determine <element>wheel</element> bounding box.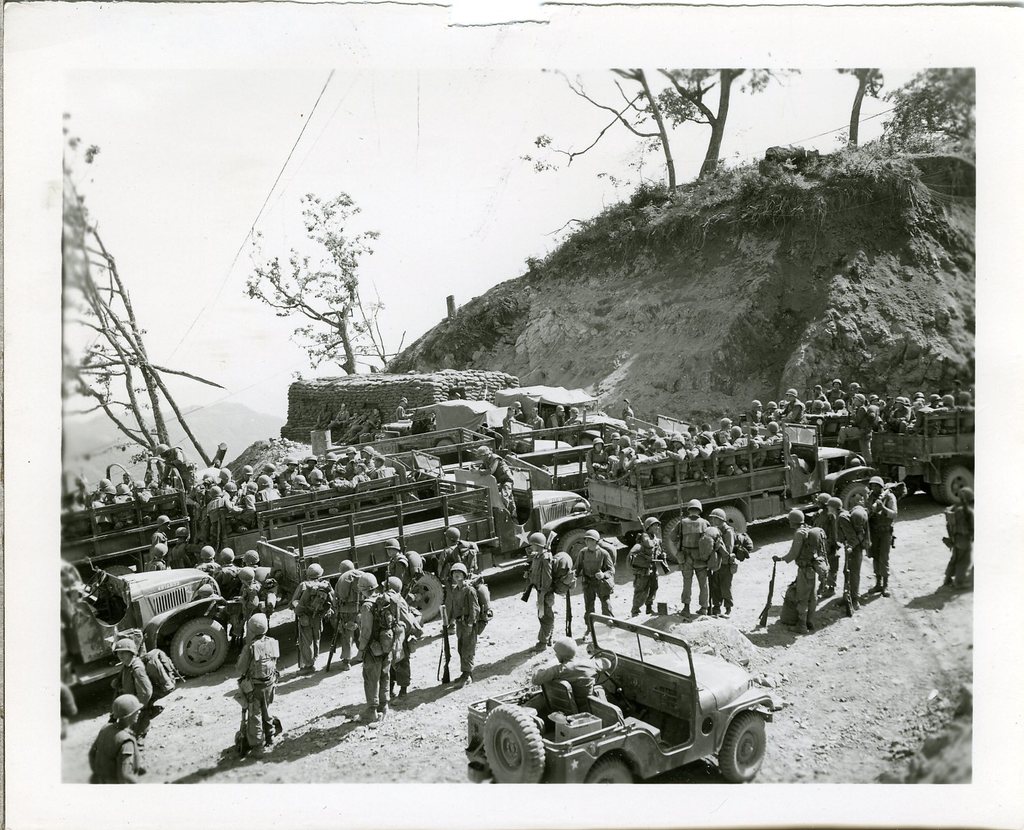
Determined: bbox(942, 468, 976, 505).
